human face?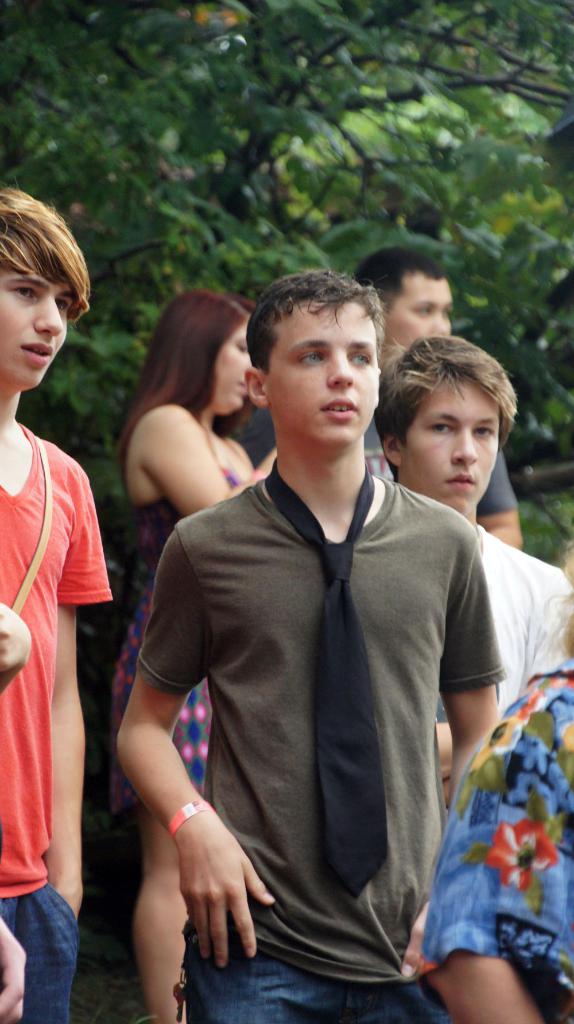
<bbox>403, 378, 497, 512</bbox>
